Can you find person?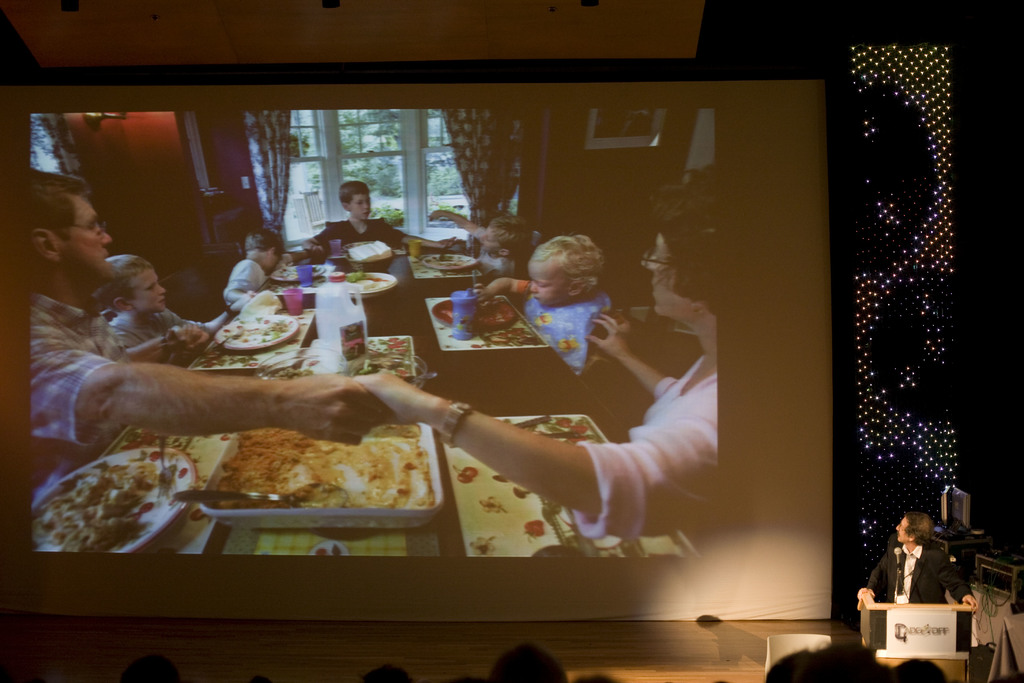
Yes, bounding box: box(28, 172, 433, 499).
